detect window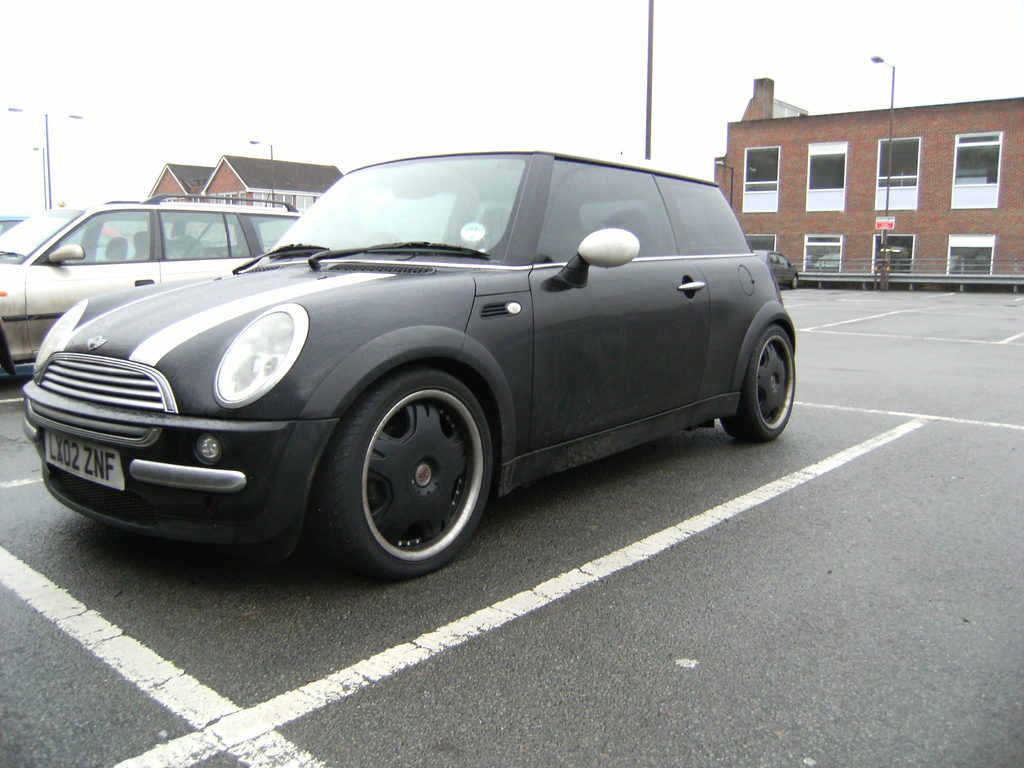
detection(275, 193, 293, 209)
